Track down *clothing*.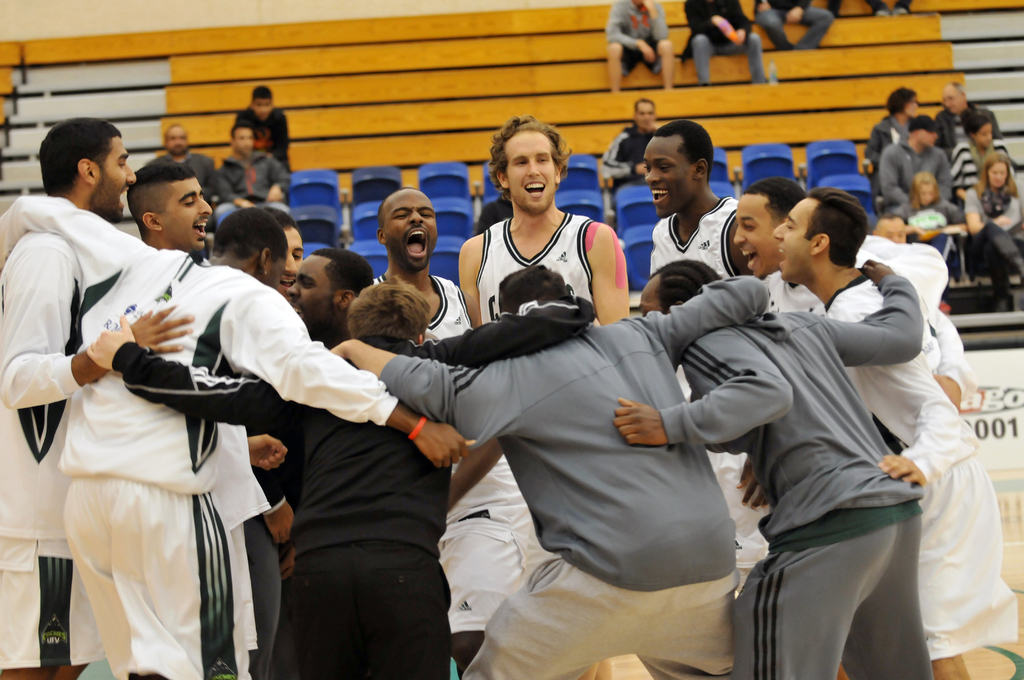
Tracked to crop(952, 144, 1019, 206).
